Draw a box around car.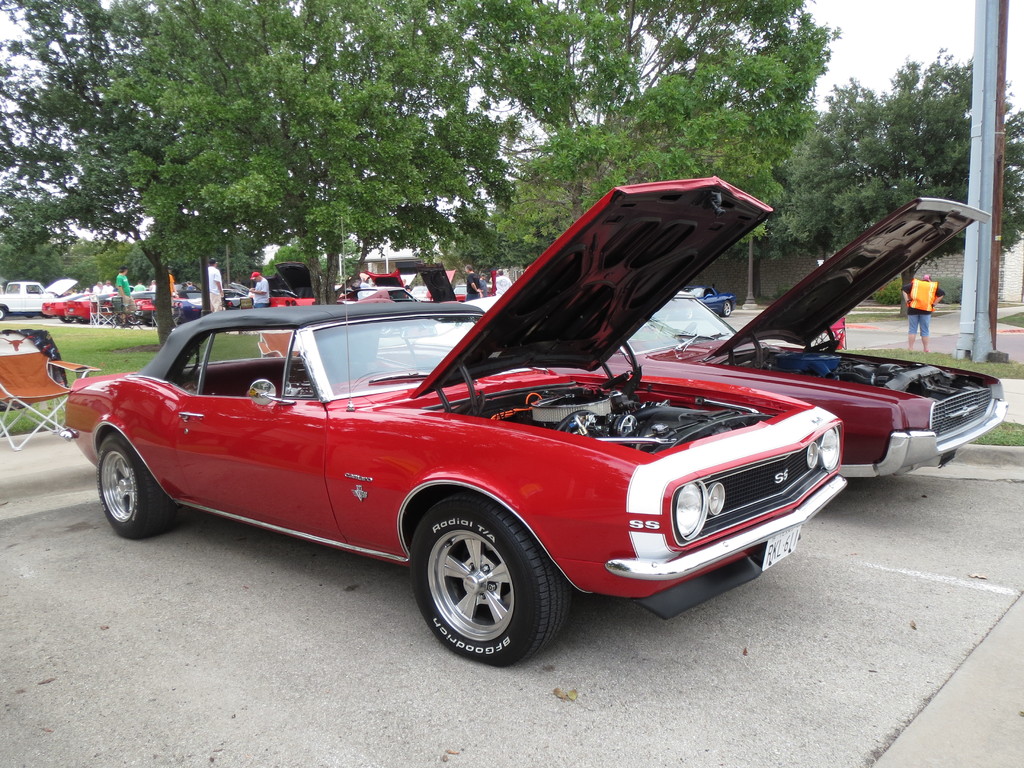
[left=170, top=280, right=251, bottom=323].
